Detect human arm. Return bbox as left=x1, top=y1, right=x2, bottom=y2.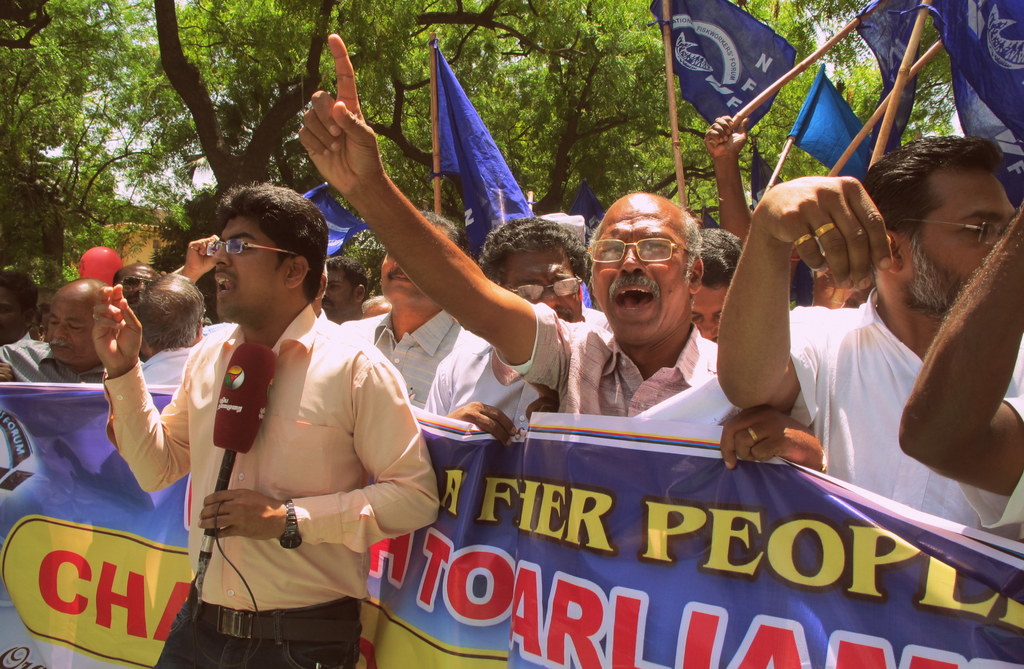
left=717, top=408, right=820, bottom=470.
